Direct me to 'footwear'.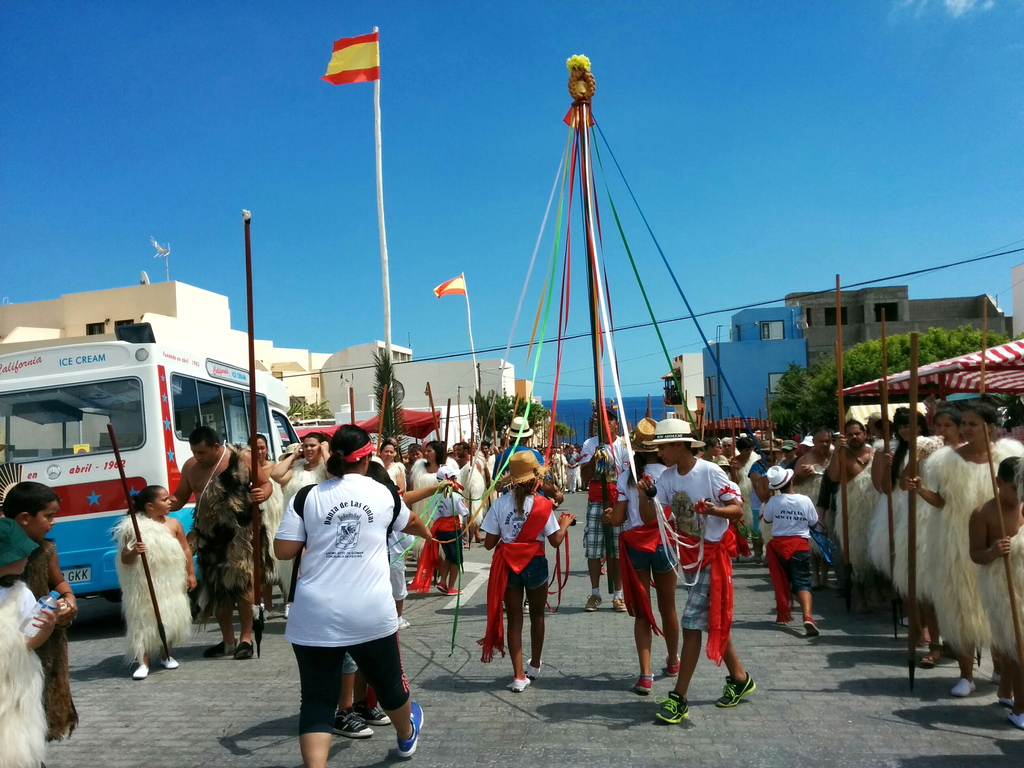
Direction: {"left": 236, "top": 639, "right": 252, "bottom": 660}.
